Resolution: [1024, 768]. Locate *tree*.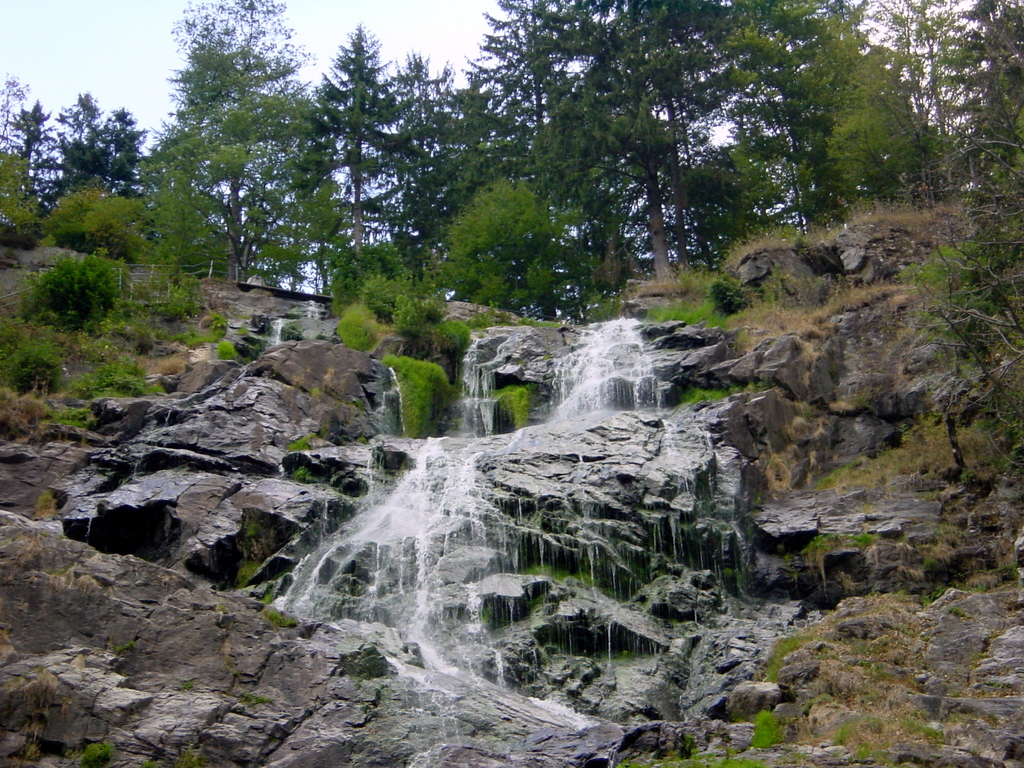
BBox(936, 0, 1023, 182).
